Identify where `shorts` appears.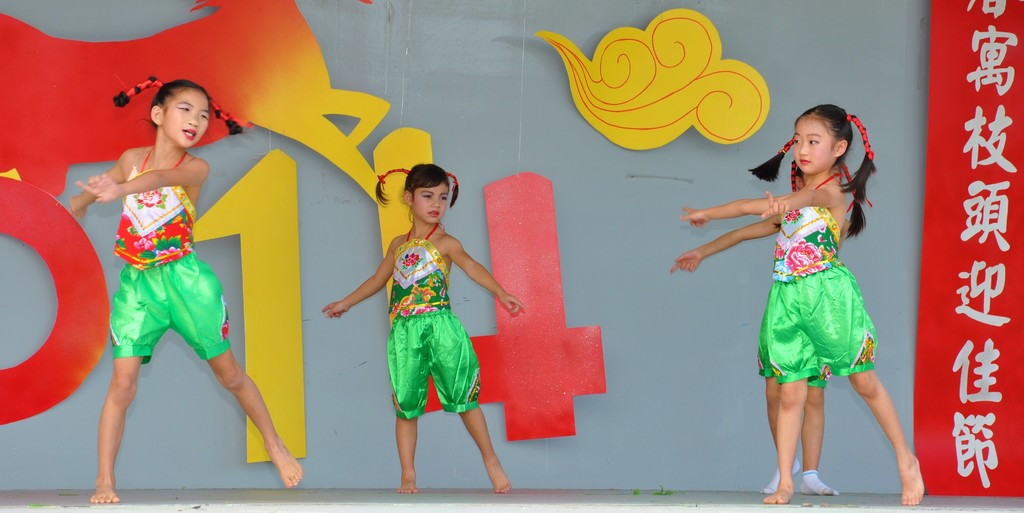
Appears at (384,310,479,420).
